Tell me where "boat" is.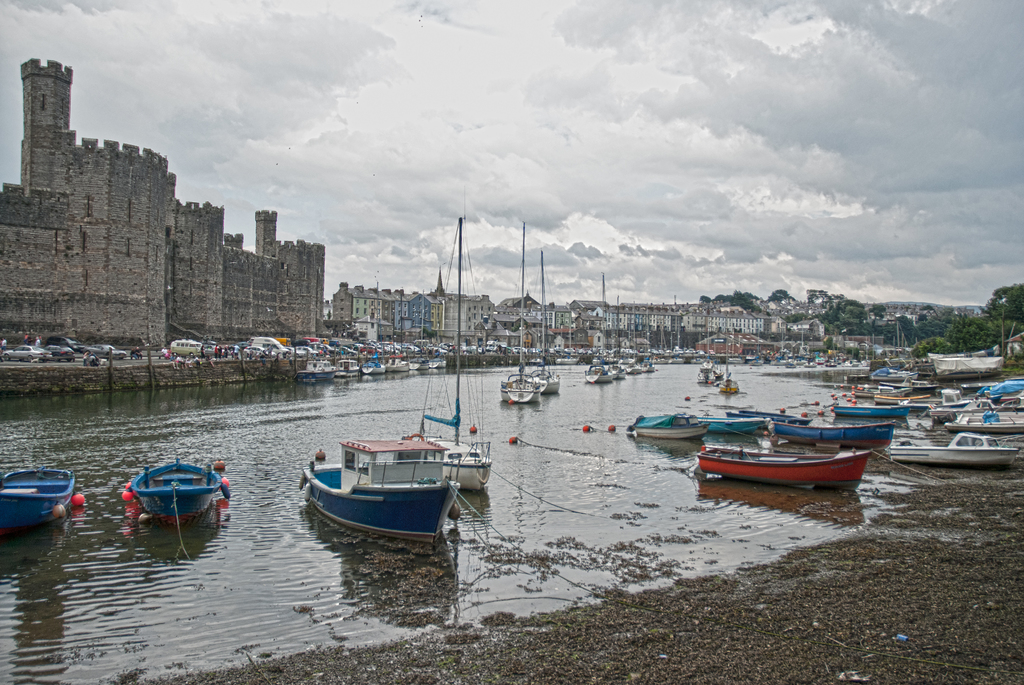
"boat" is at locate(361, 273, 385, 375).
